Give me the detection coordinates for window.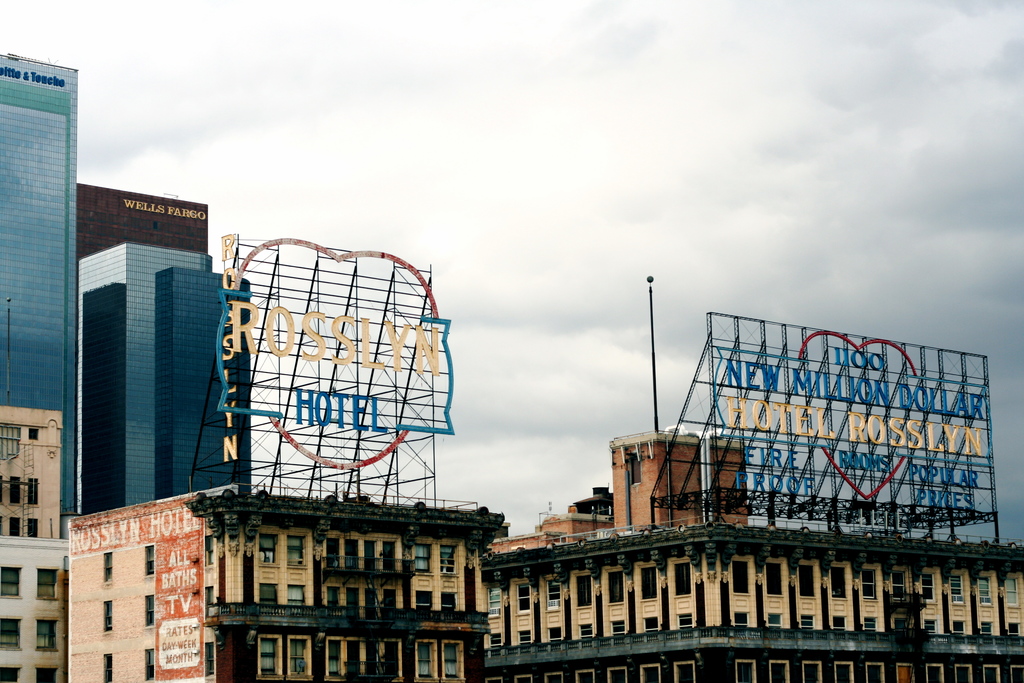
[left=287, top=585, right=304, bottom=620].
